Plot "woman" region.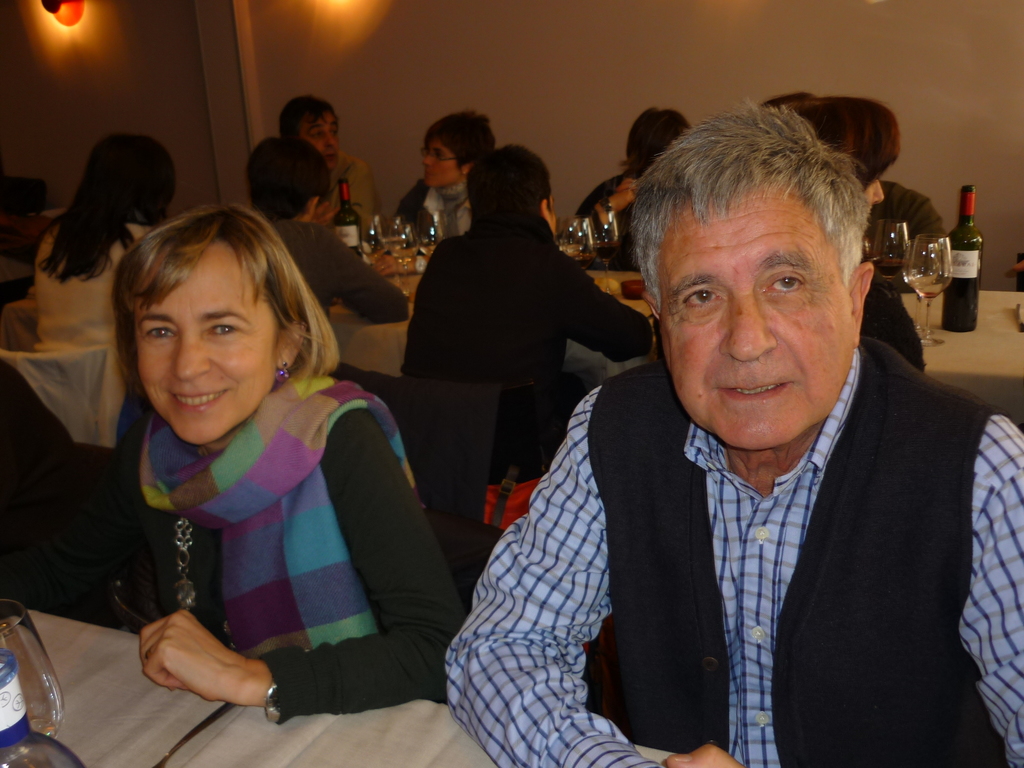
Plotted at bbox=[782, 95, 902, 213].
